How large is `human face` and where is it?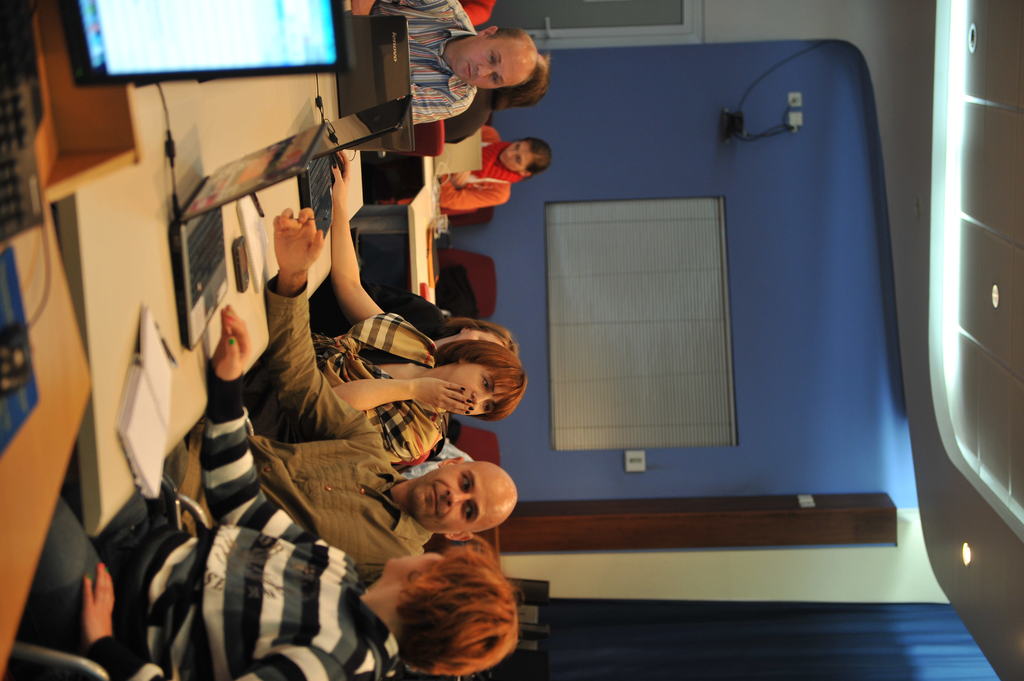
Bounding box: (x1=451, y1=363, x2=509, y2=414).
